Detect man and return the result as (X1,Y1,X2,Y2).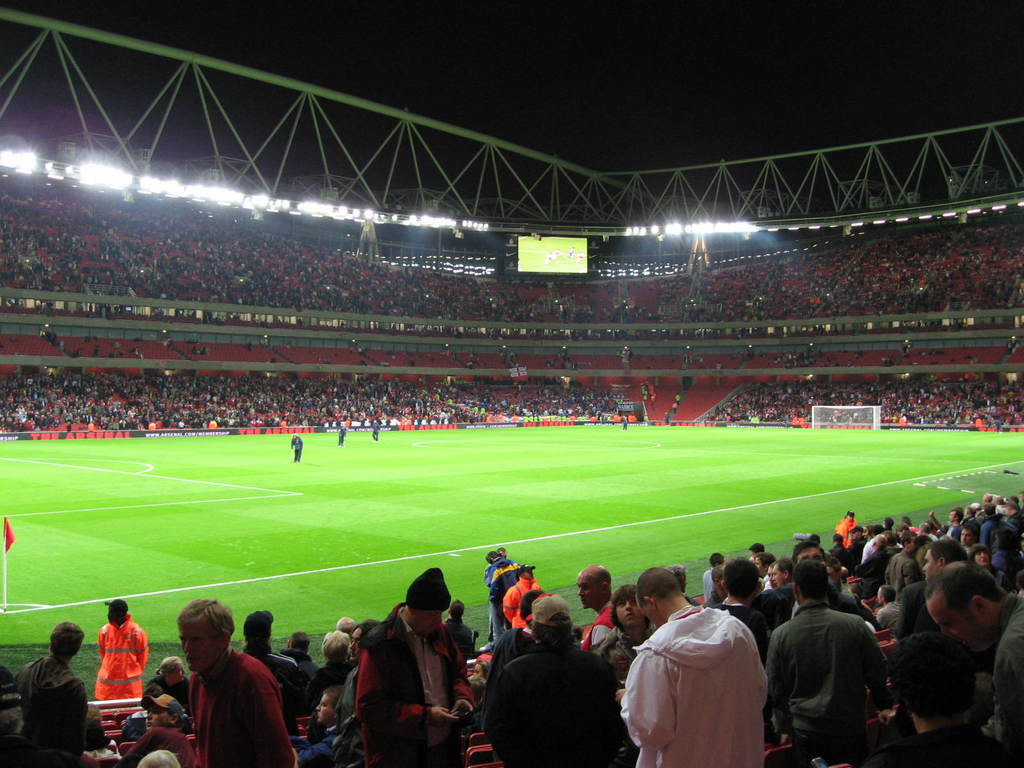
(783,573,900,767).
